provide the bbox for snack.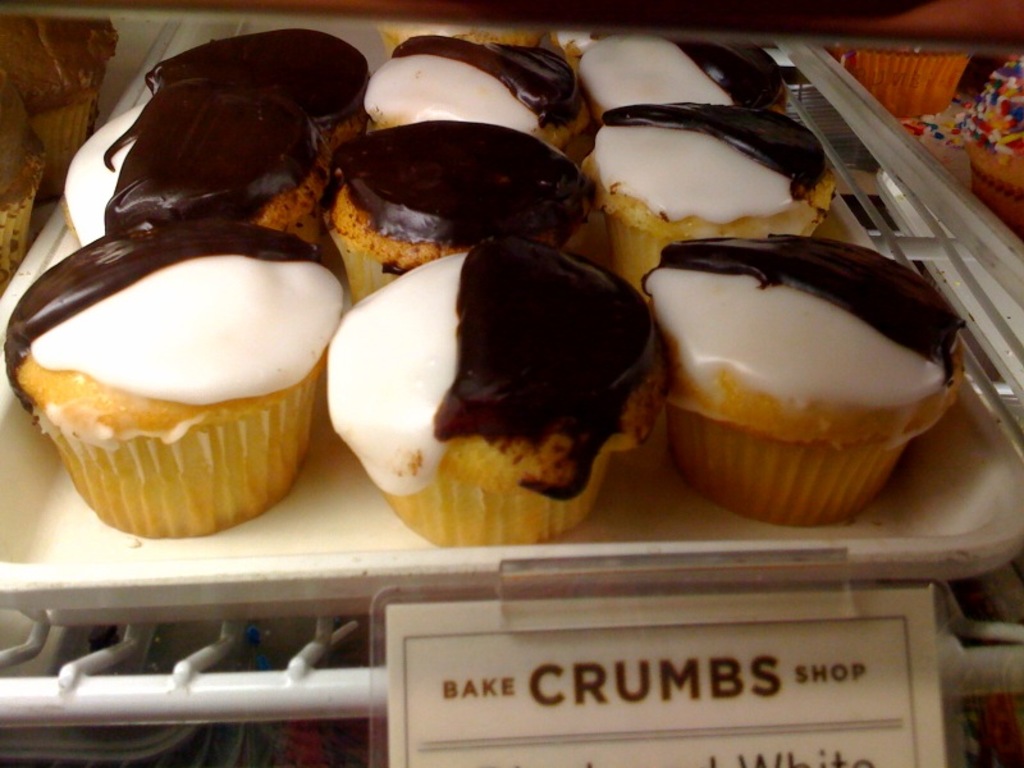
box(580, 106, 840, 288).
